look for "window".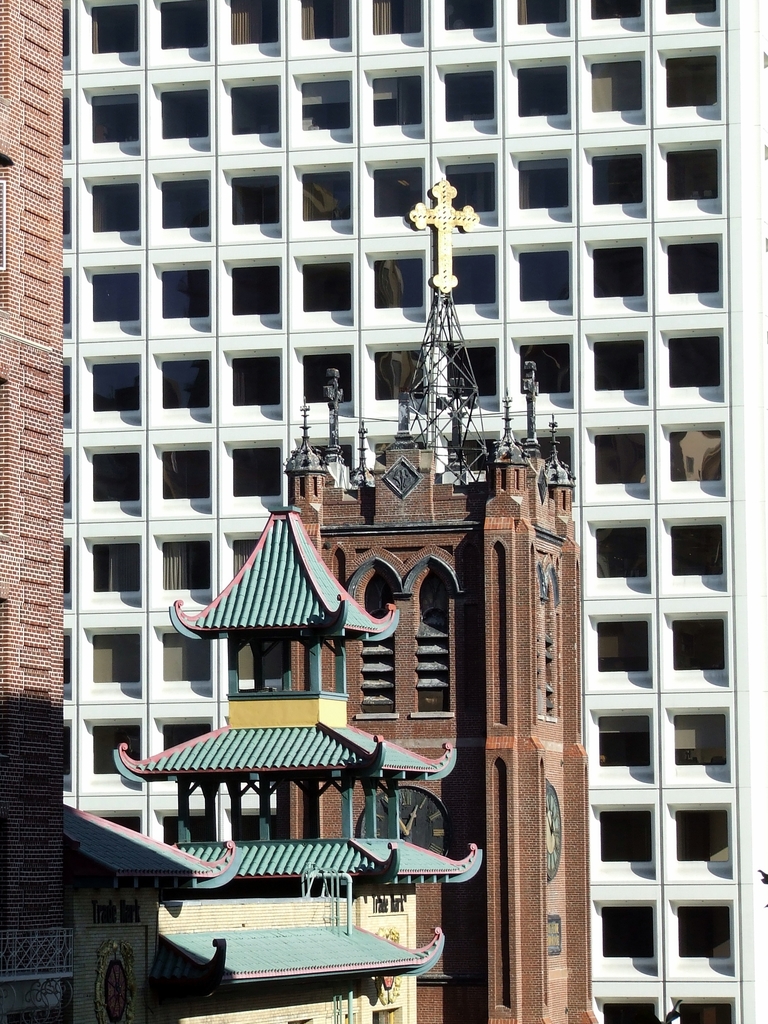
Found: (x1=374, y1=346, x2=427, y2=396).
